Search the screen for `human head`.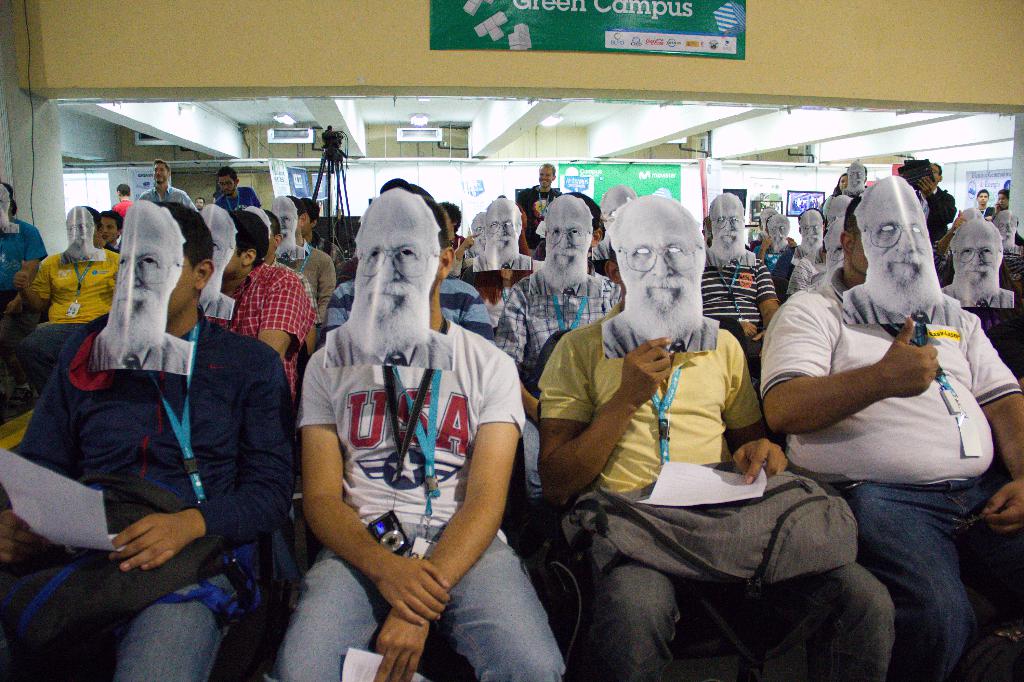
Found at box(548, 193, 605, 252).
